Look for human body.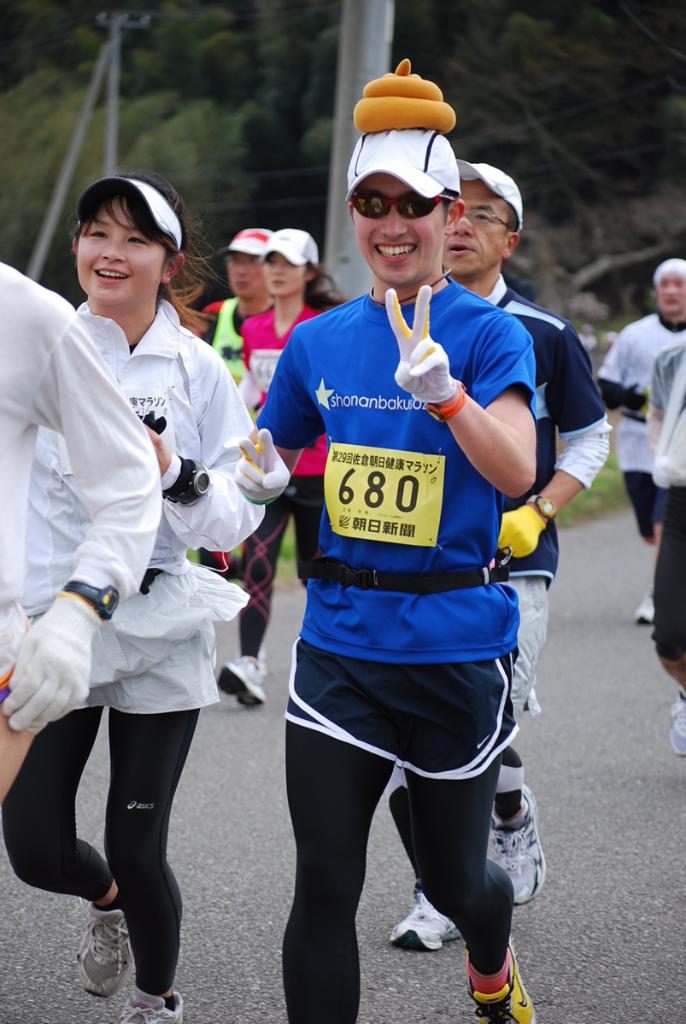
Found: locate(26, 154, 237, 1023).
